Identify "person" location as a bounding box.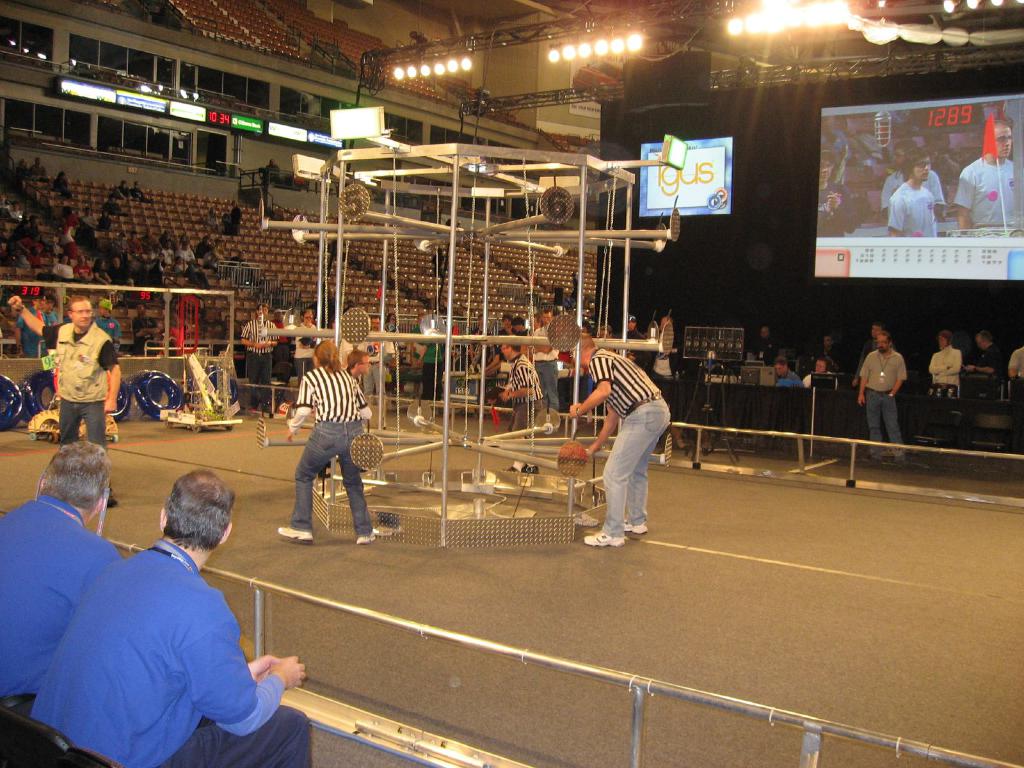
l=952, t=111, r=1022, b=235.
